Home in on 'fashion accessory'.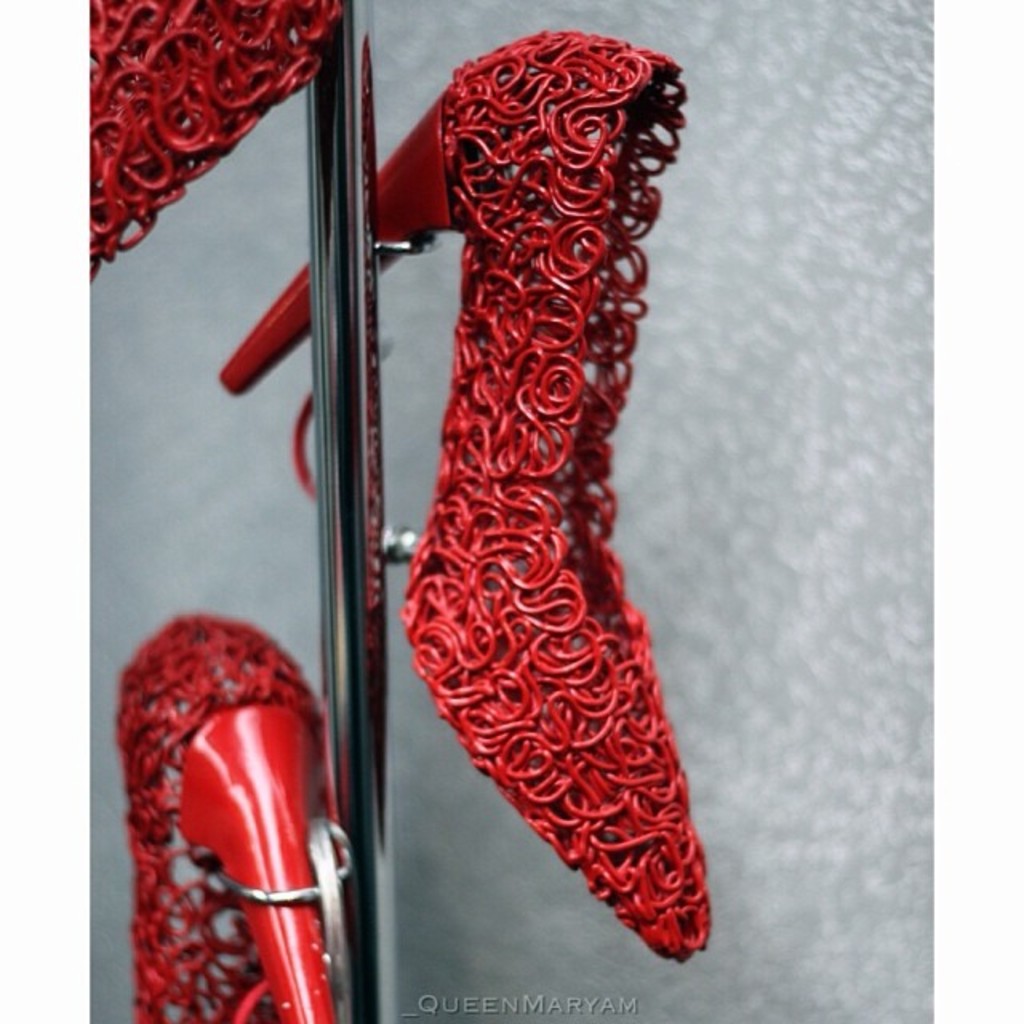
Homed in at 214 35 718 966.
